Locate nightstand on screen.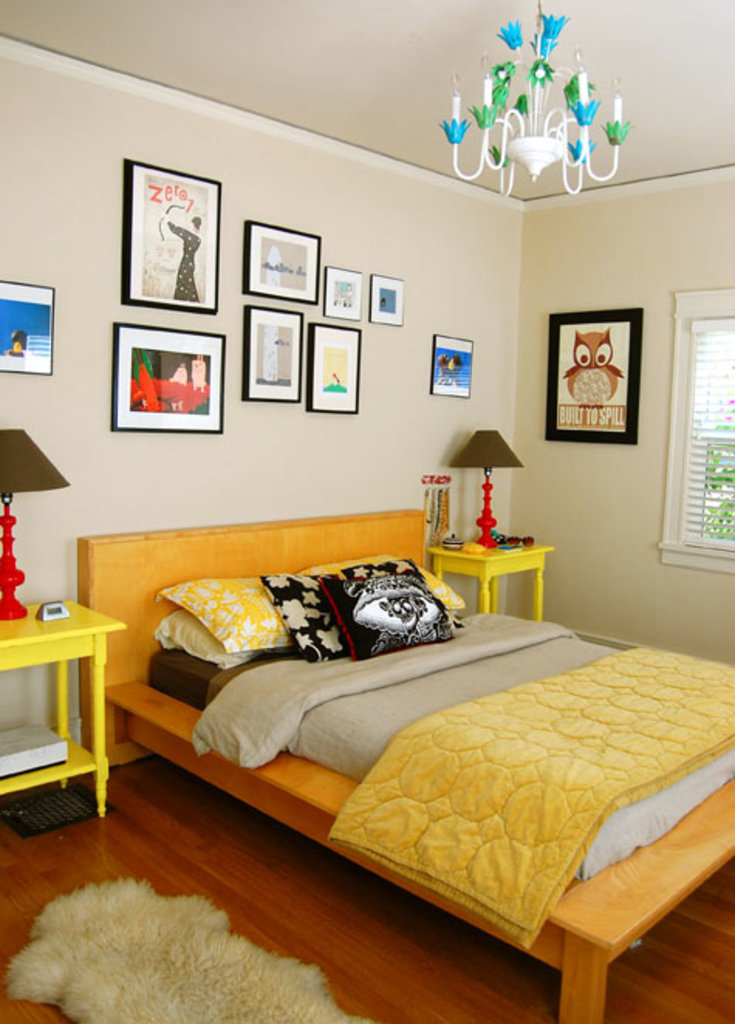
On screen at <bbox>424, 523, 557, 617</bbox>.
